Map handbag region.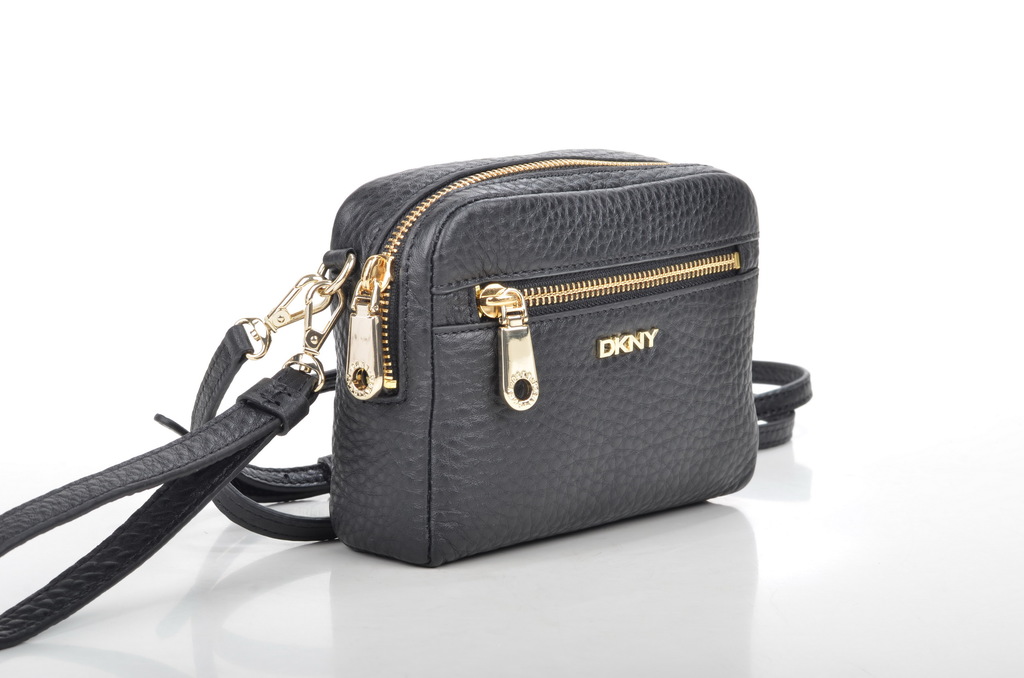
Mapped to region(0, 145, 810, 649).
